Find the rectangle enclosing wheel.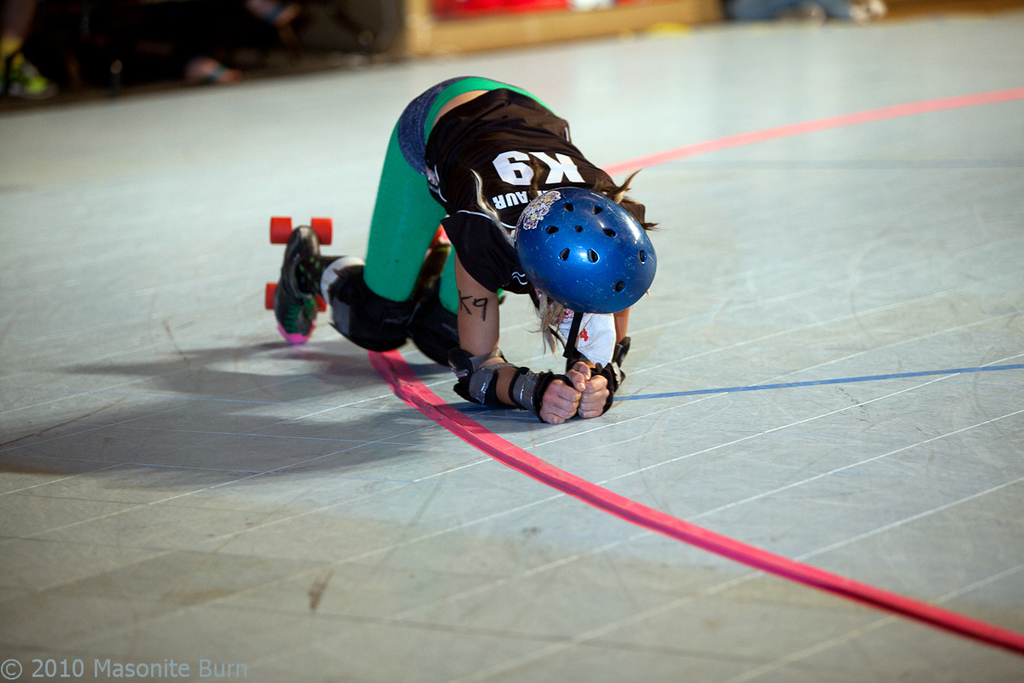
<box>311,217,334,245</box>.
